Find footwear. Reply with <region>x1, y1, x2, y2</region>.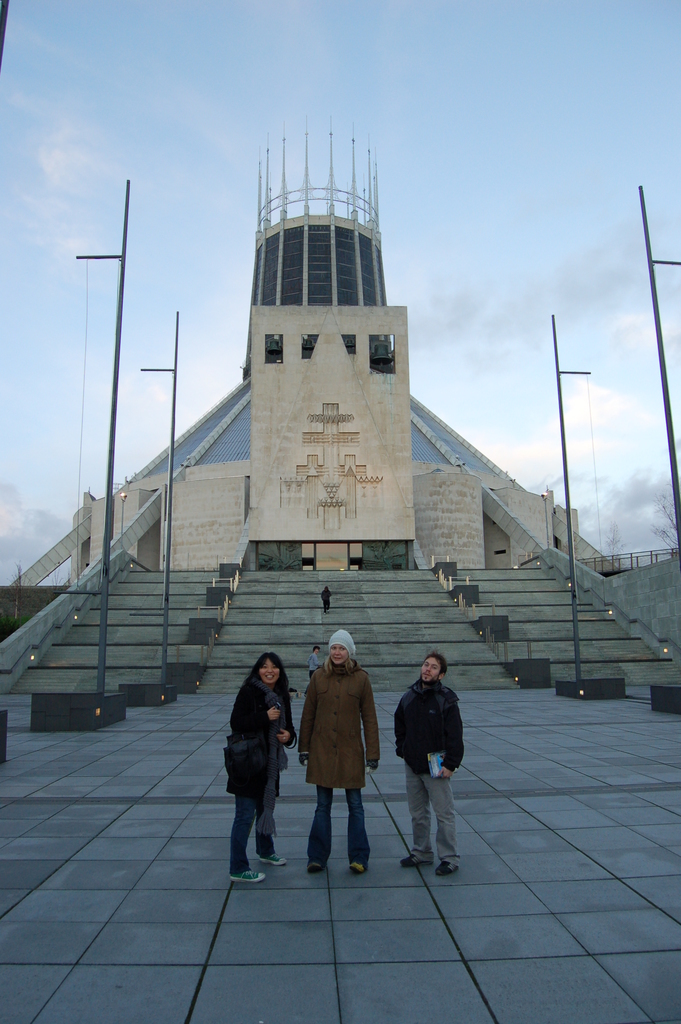
<region>399, 853, 436, 865</region>.
